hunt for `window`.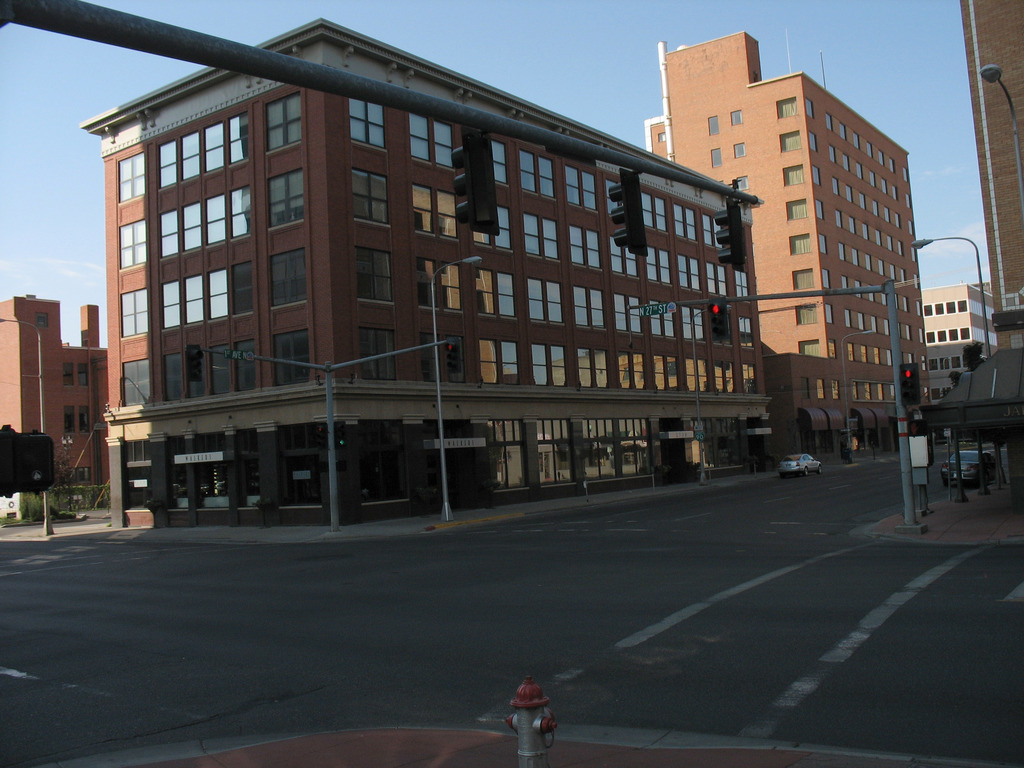
Hunted down at bbox=(158, 138, 173, 191).
